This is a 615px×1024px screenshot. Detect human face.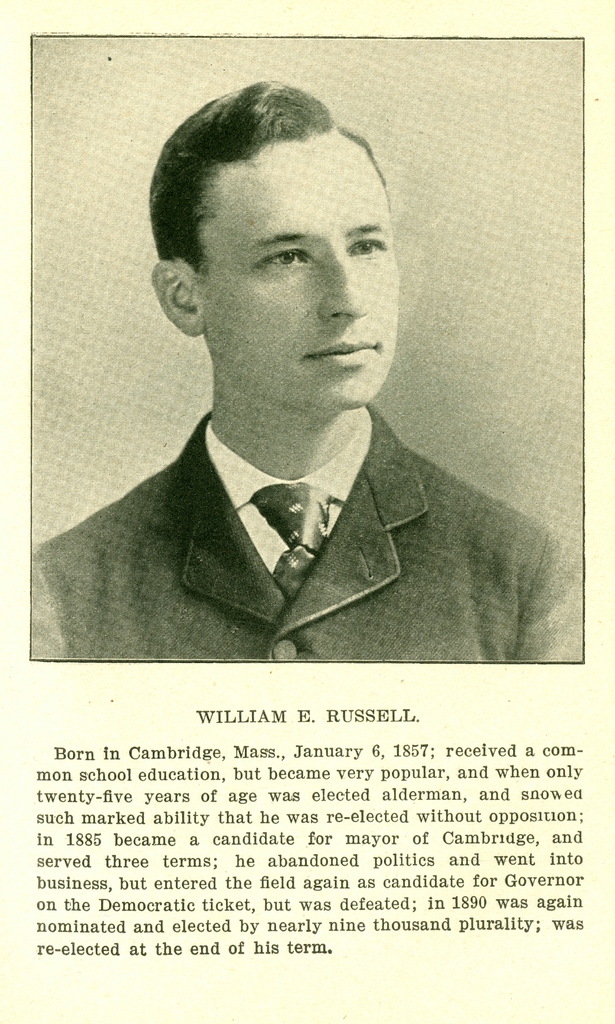
pyautogui.locateOnScreen(209, 140, 408, 422).
